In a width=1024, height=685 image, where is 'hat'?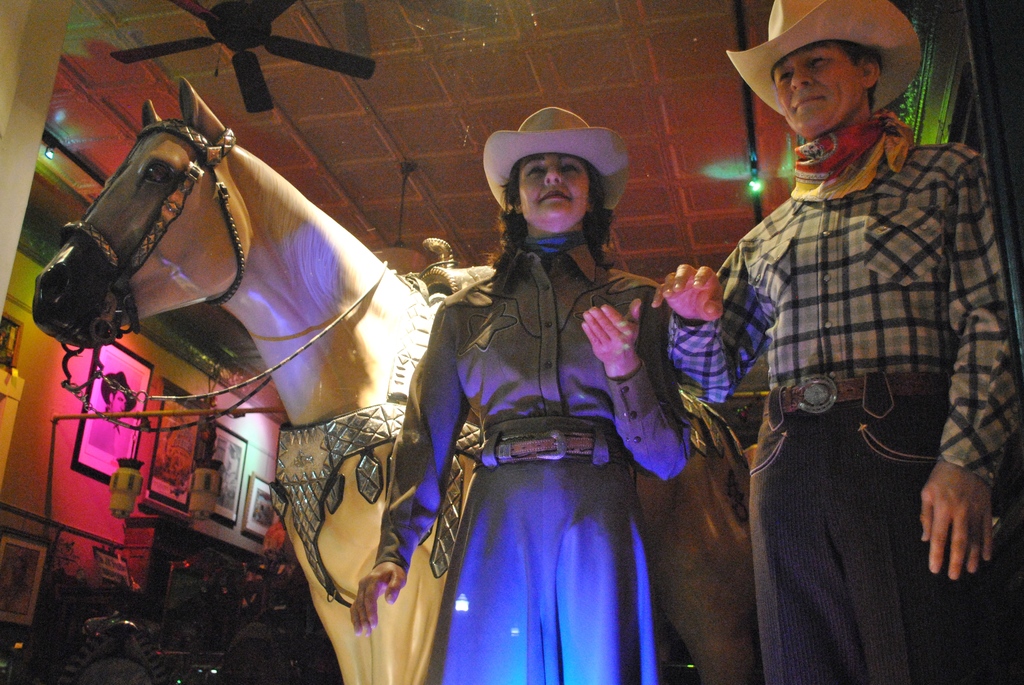
box(479, 104, 627, 212).
